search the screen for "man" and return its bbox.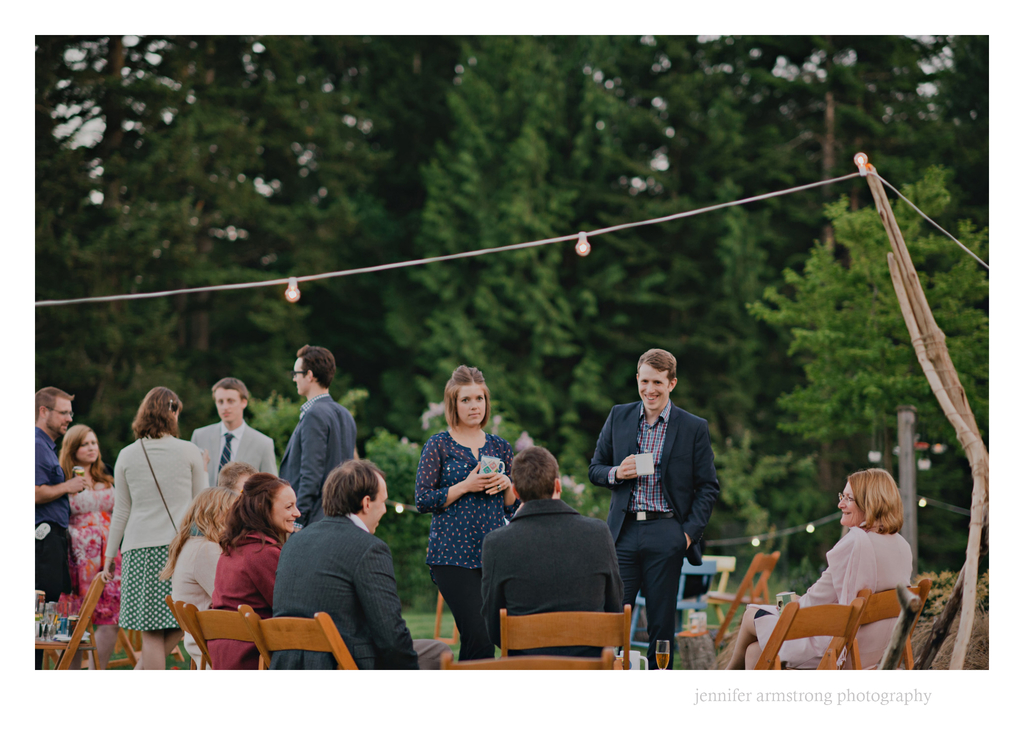
Found: [x1=269, y1=454, x2=457, y2=672].
